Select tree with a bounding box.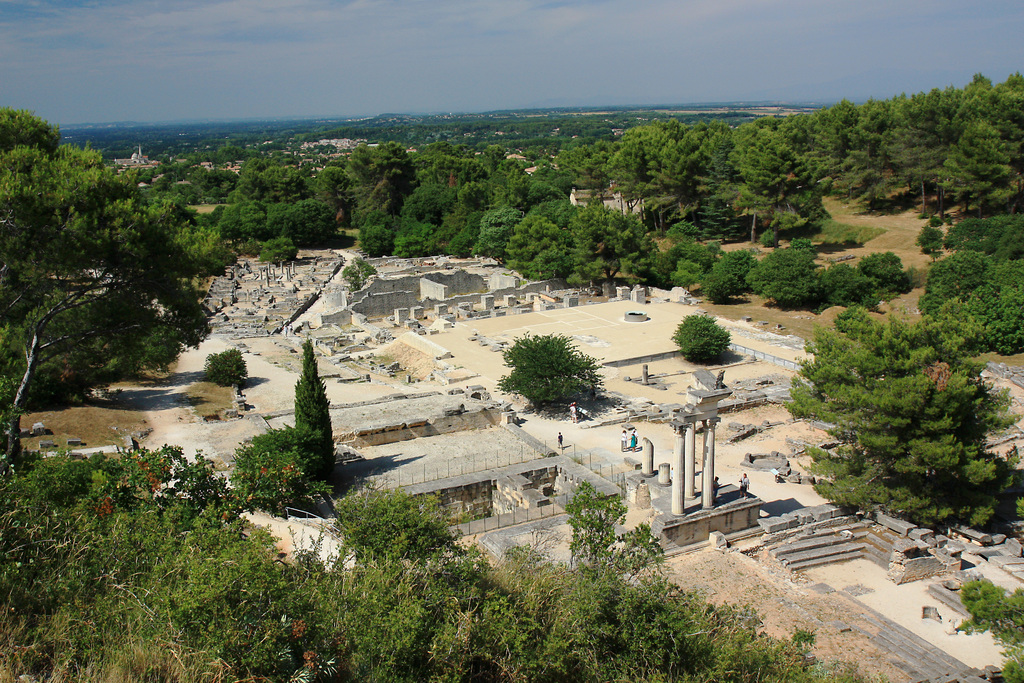
(287,331,343,491).
